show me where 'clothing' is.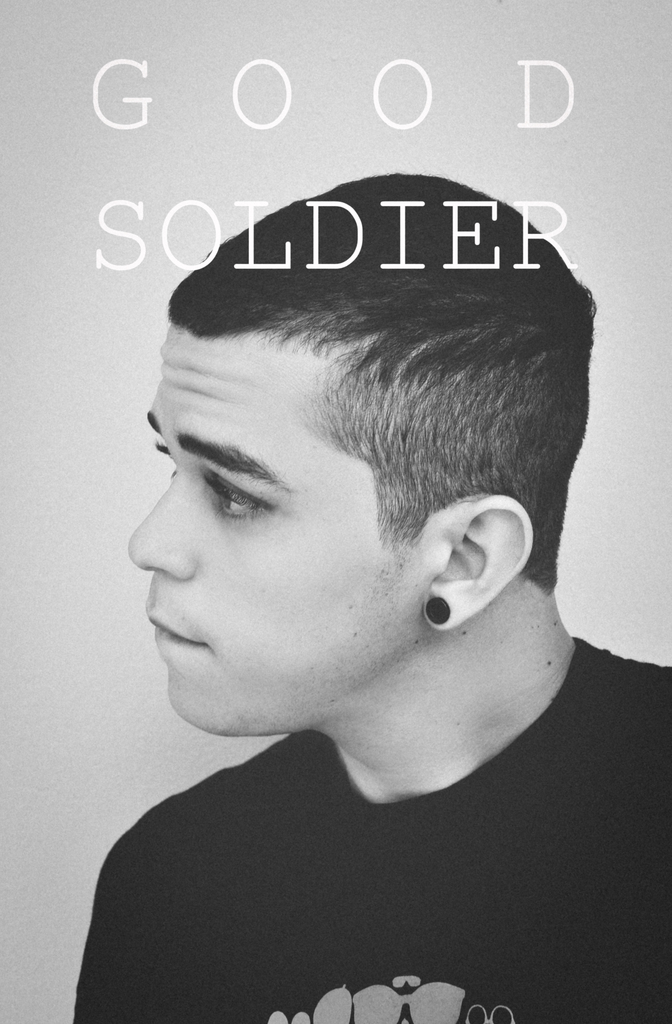
'clothing' is at bbox=(75, 637, 671, 1023).
